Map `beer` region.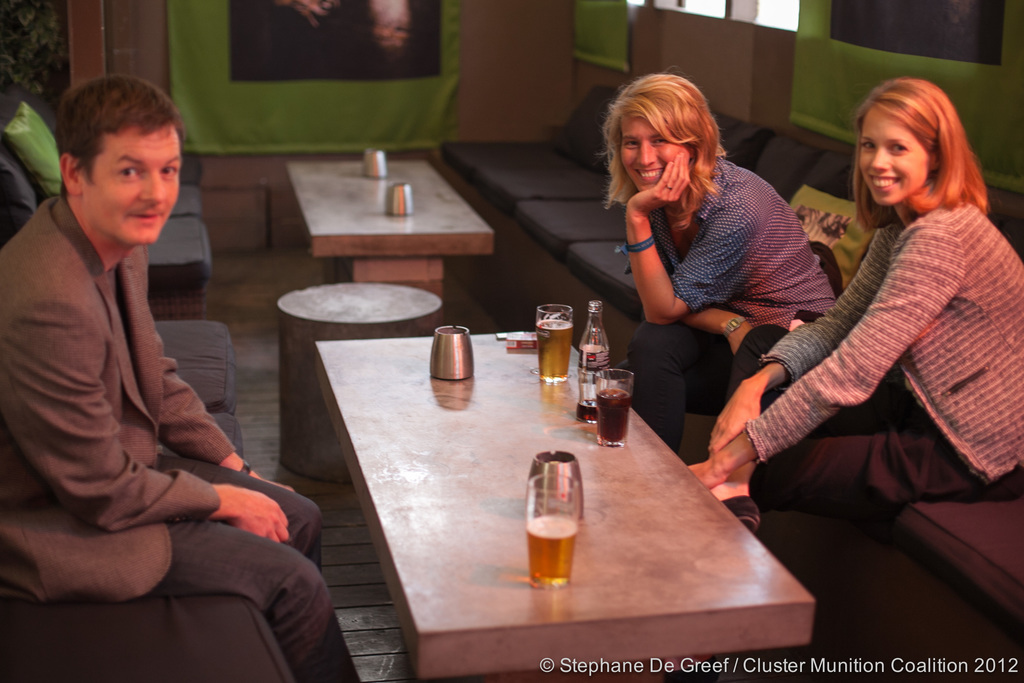
Mapped to 577/299/616/419.
